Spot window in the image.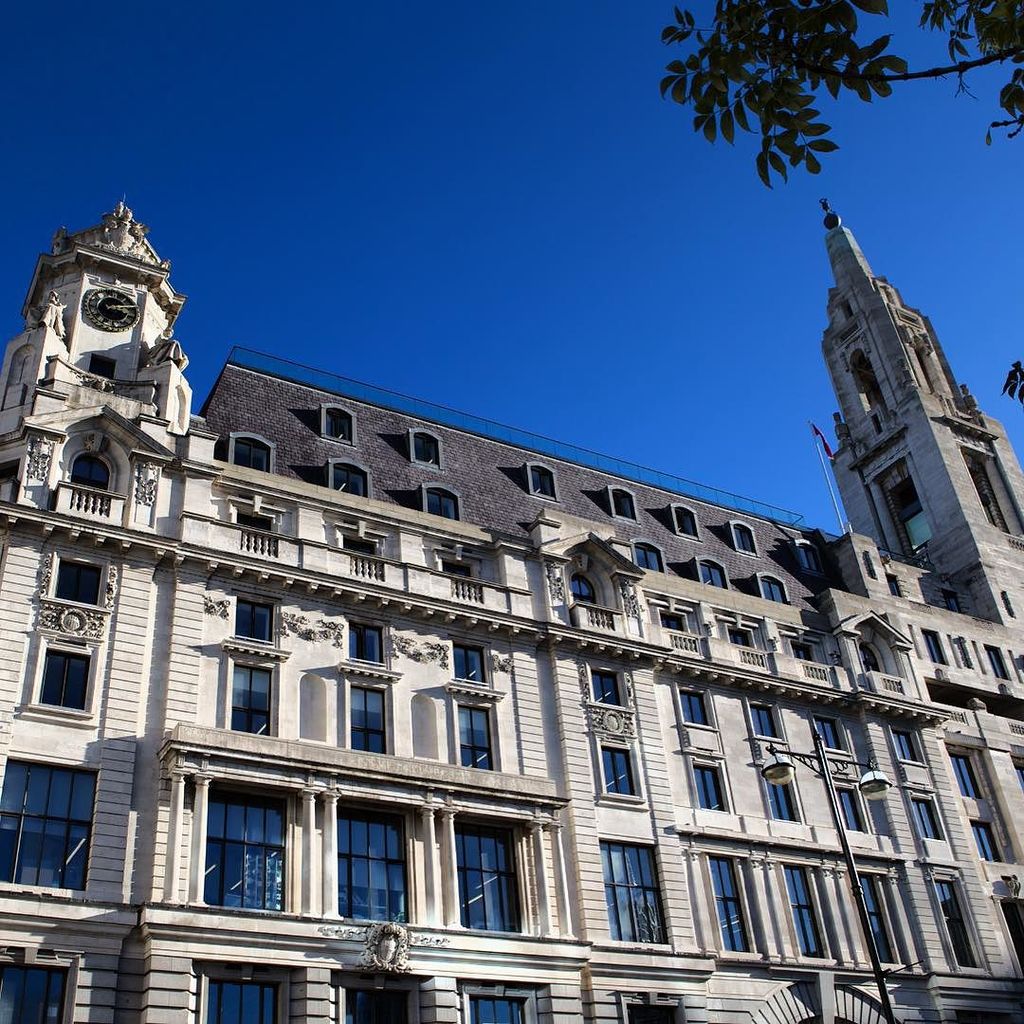
window found at (x1=43, y1=645, x2=94, y2=714).
